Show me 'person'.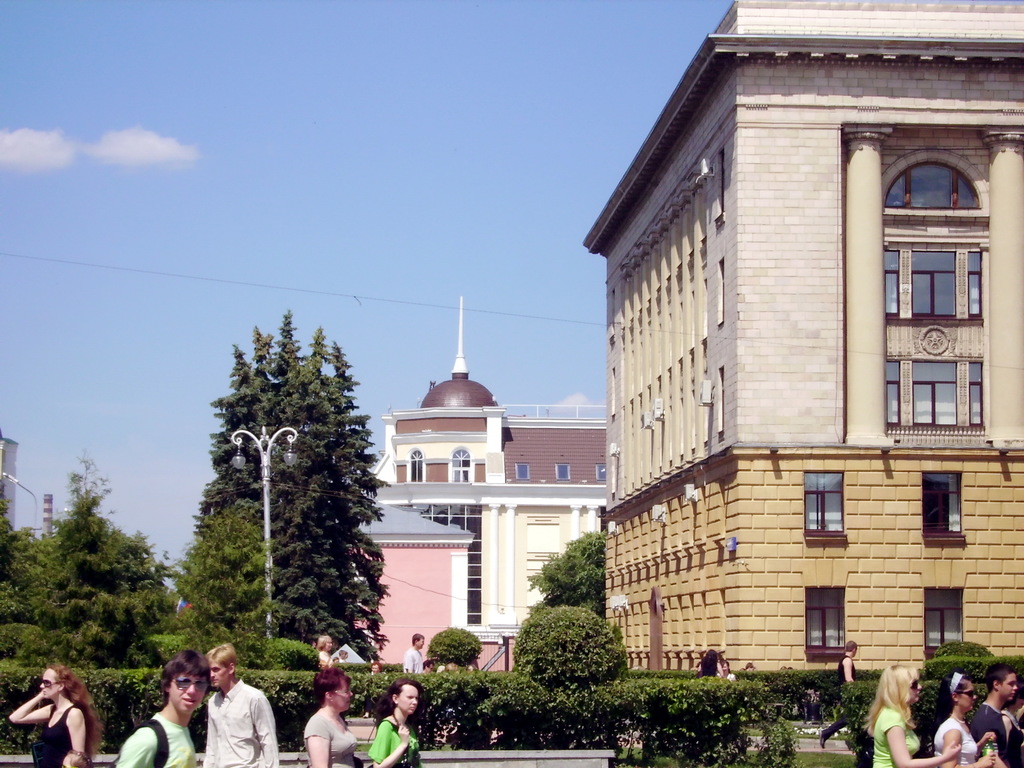
'person' is here: [402,630,424,672].
